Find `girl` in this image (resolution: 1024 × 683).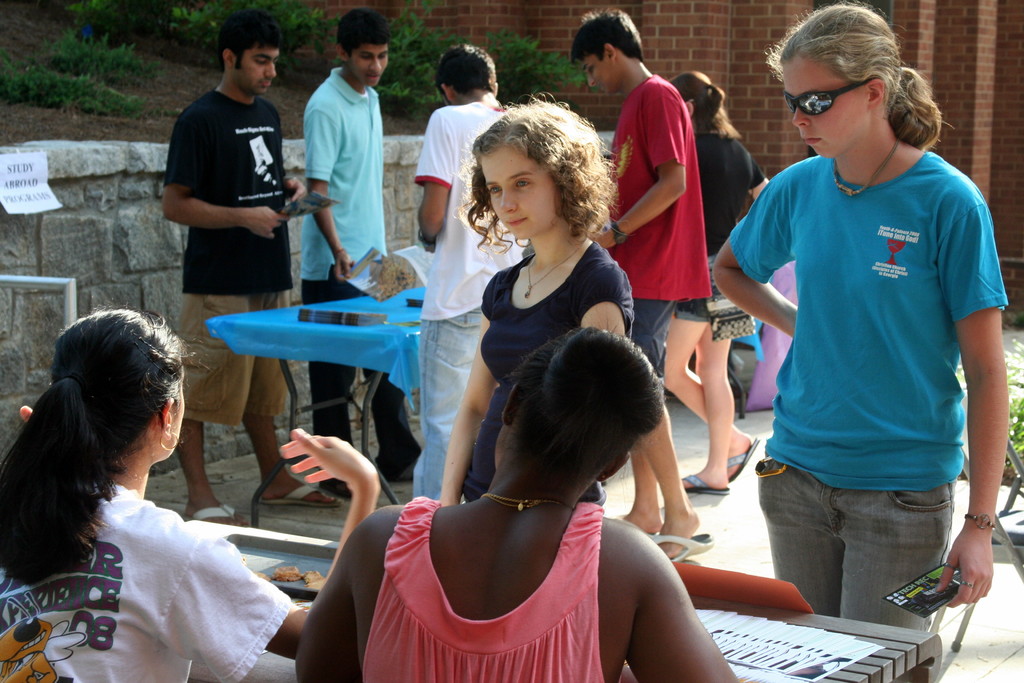
(x1=658, y1=67, x2=771, y2=482).
